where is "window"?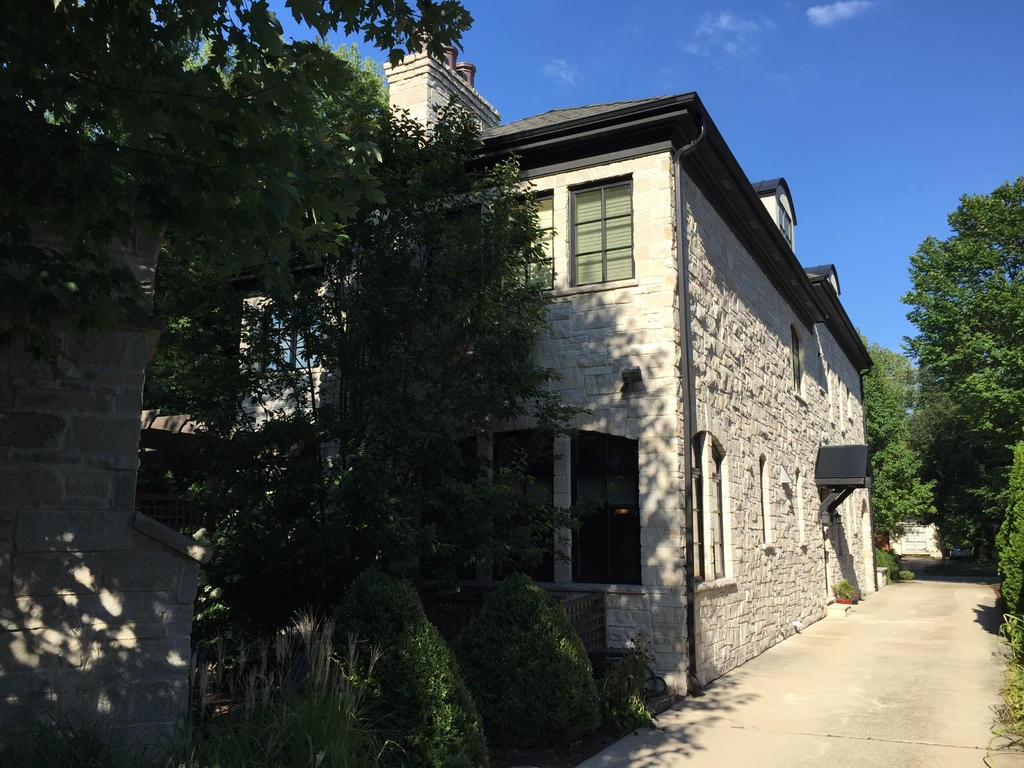
{"x1": 682, "y1": 429, "x2": 732, "y2": 585}.
